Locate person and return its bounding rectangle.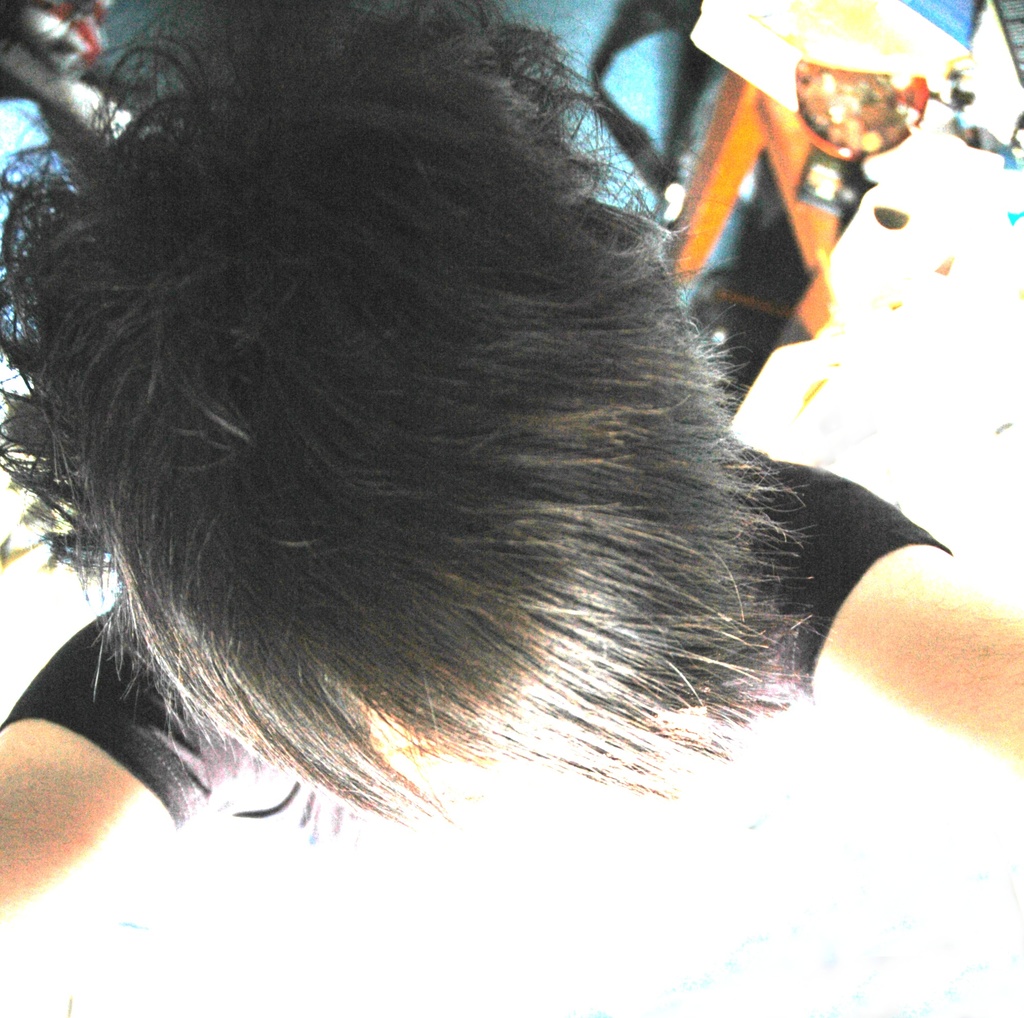
region(0, 0, 1023, 952).
